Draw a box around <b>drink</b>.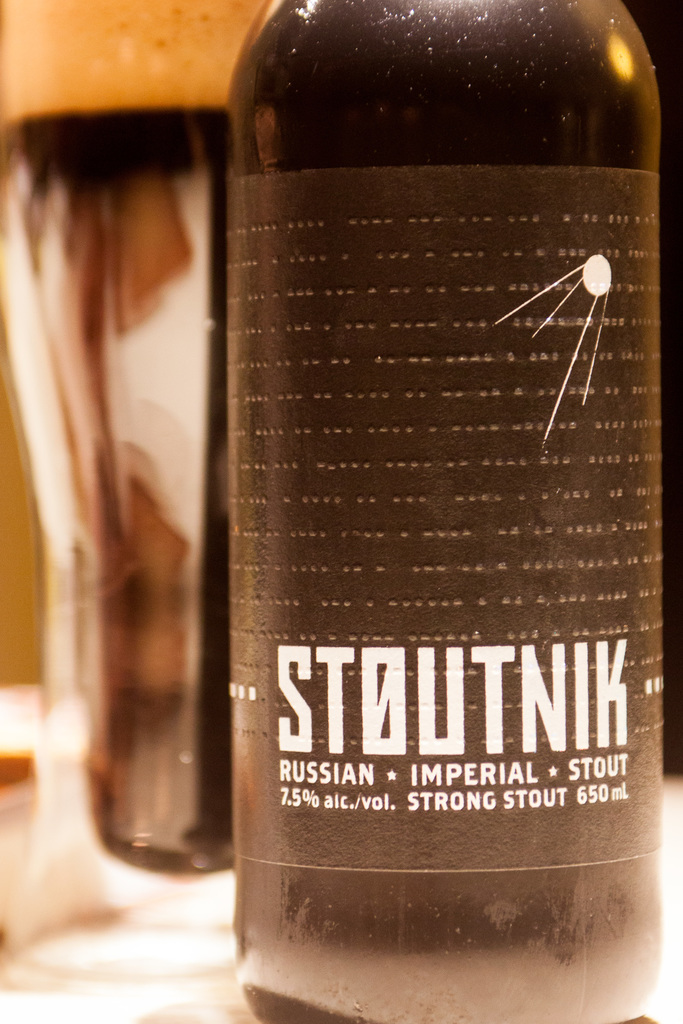
[left=1, top=108, right=242, bottom=893].
